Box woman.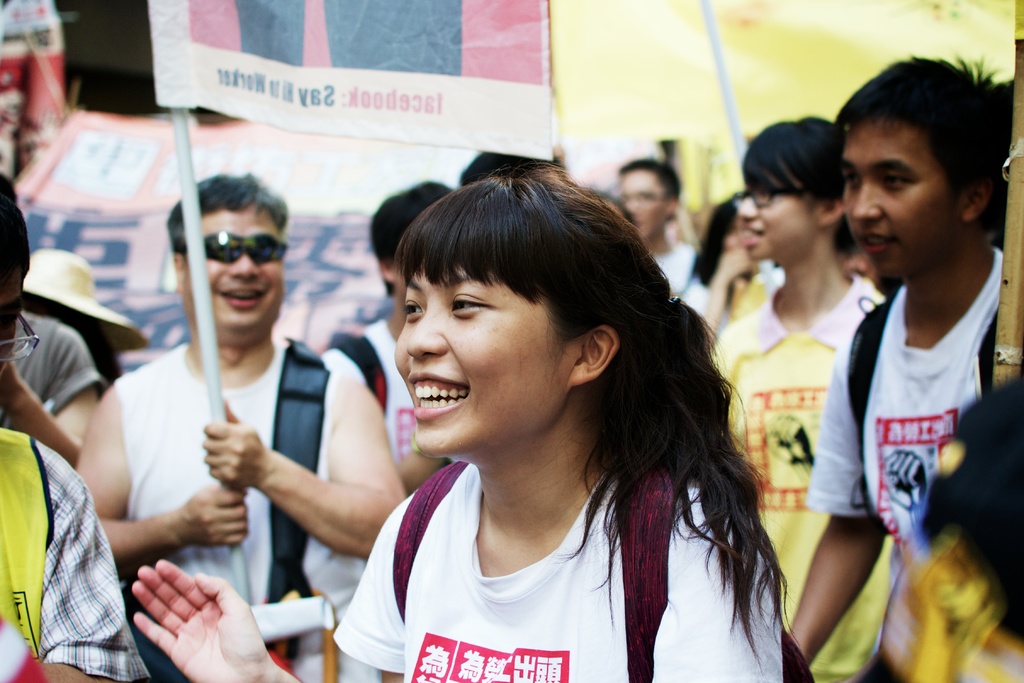
Rect(134, 171, 799, 682).
